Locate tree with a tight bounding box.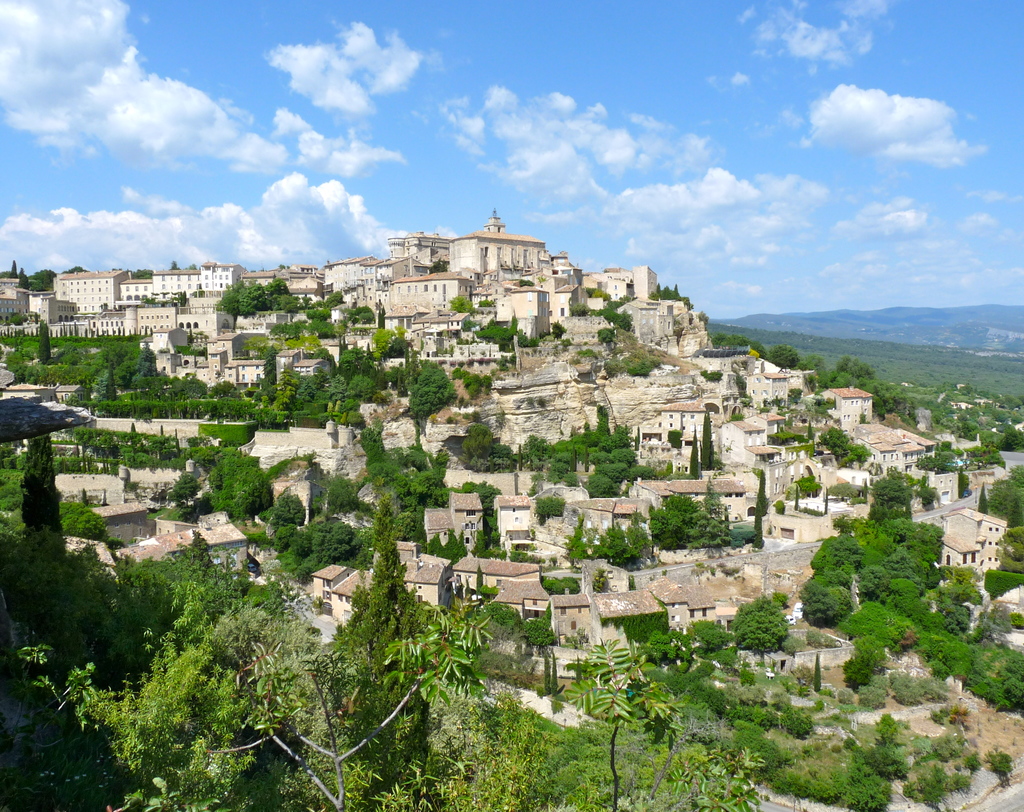
{"left": 977, "top": 599, "right": 1016, "bottom": 648}.
